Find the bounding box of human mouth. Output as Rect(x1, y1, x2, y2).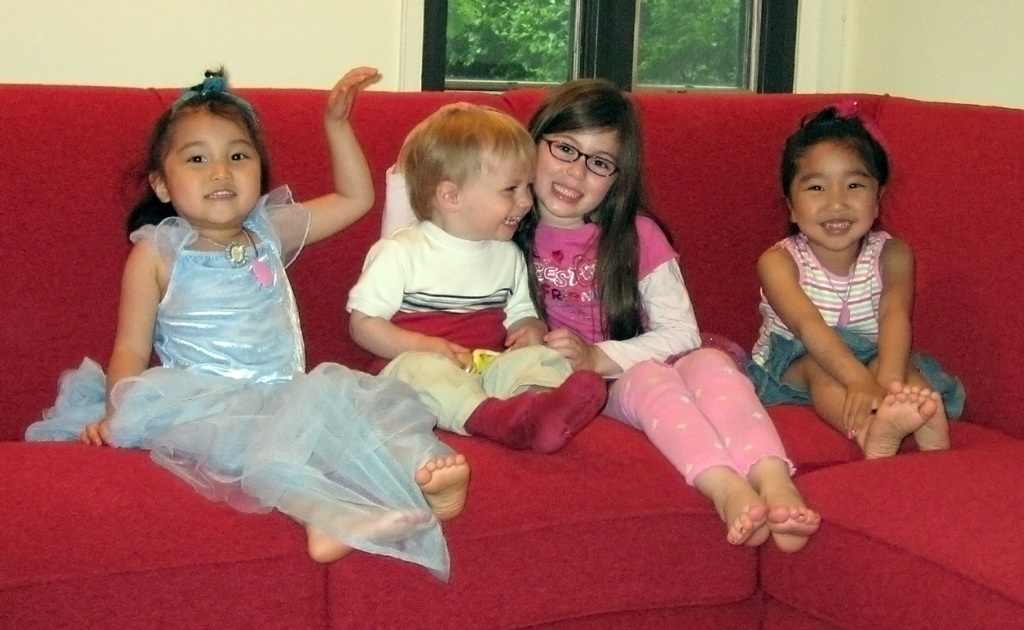
Rect(202, 185, 237, 202).
